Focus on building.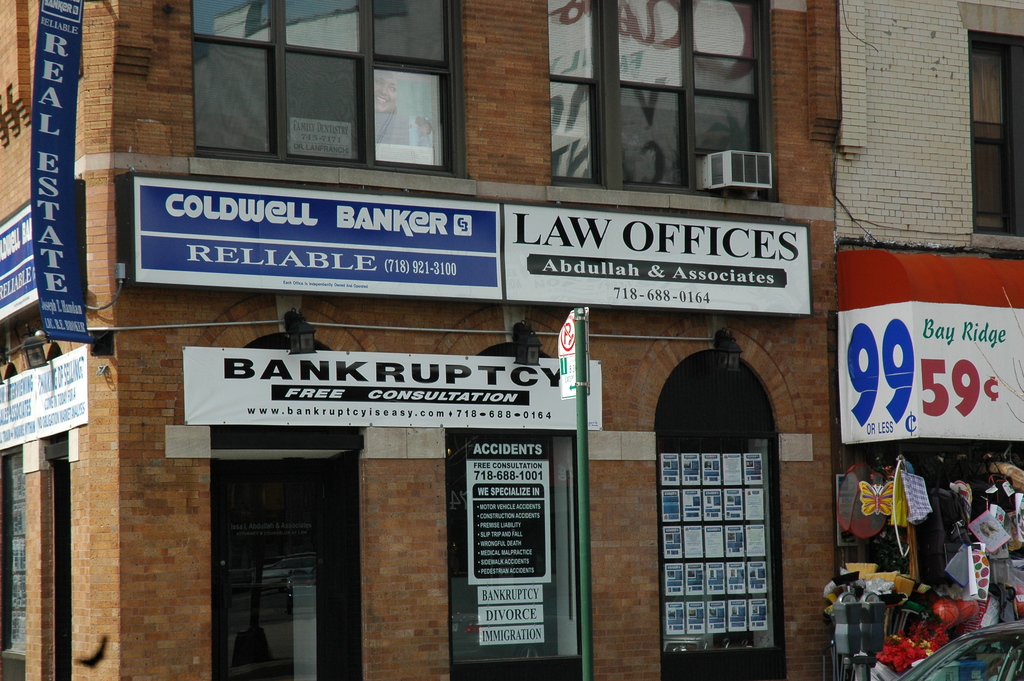
Focused at [0, 0, 1023, 680].
